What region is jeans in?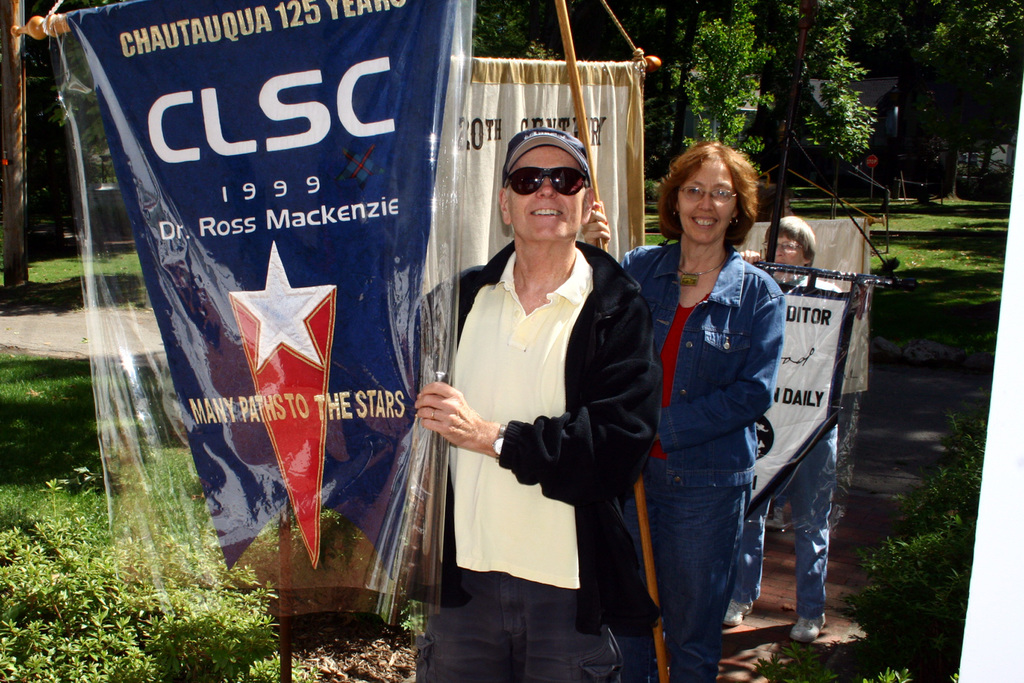
<bbox>650, 431, 769, 671</bbox>.
